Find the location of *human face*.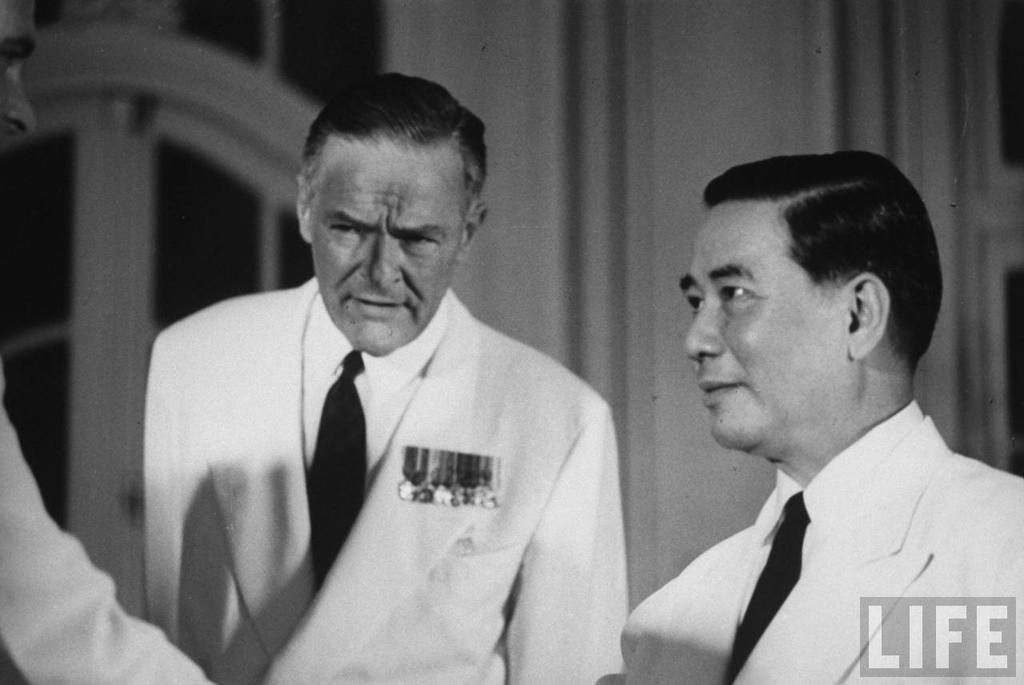
Location: (left=311, top=146, right=464, bottom=358).
